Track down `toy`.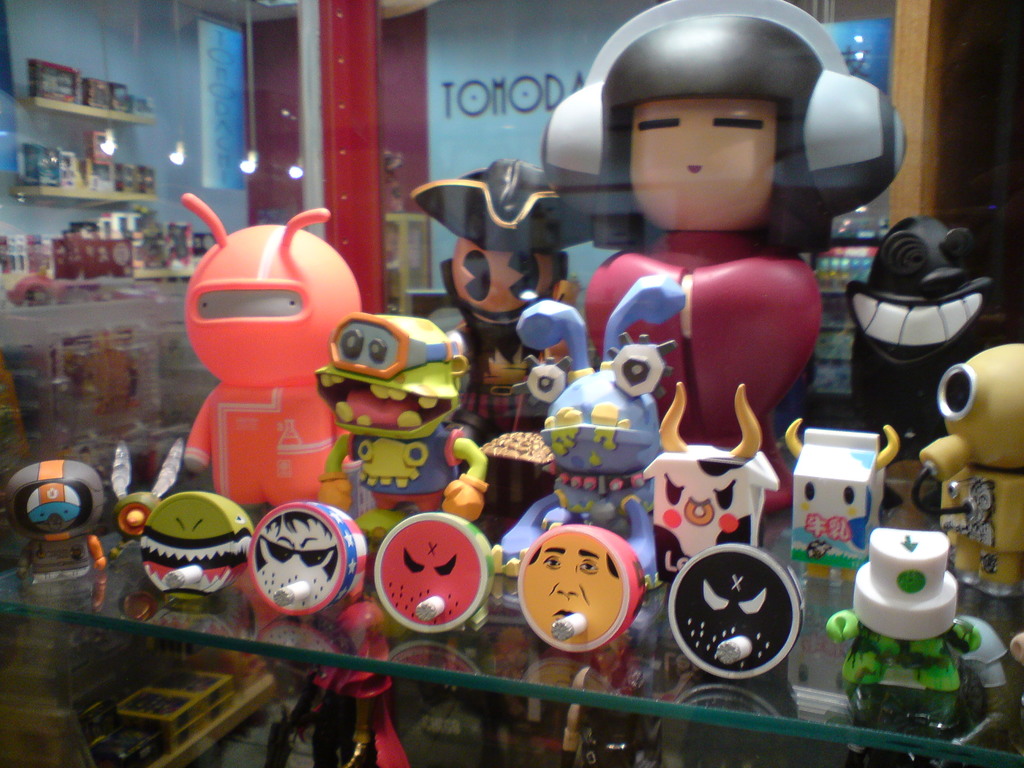
Tracked to {"x1": 6, "y1": 463, "x2": 108, "y2": 591}.
